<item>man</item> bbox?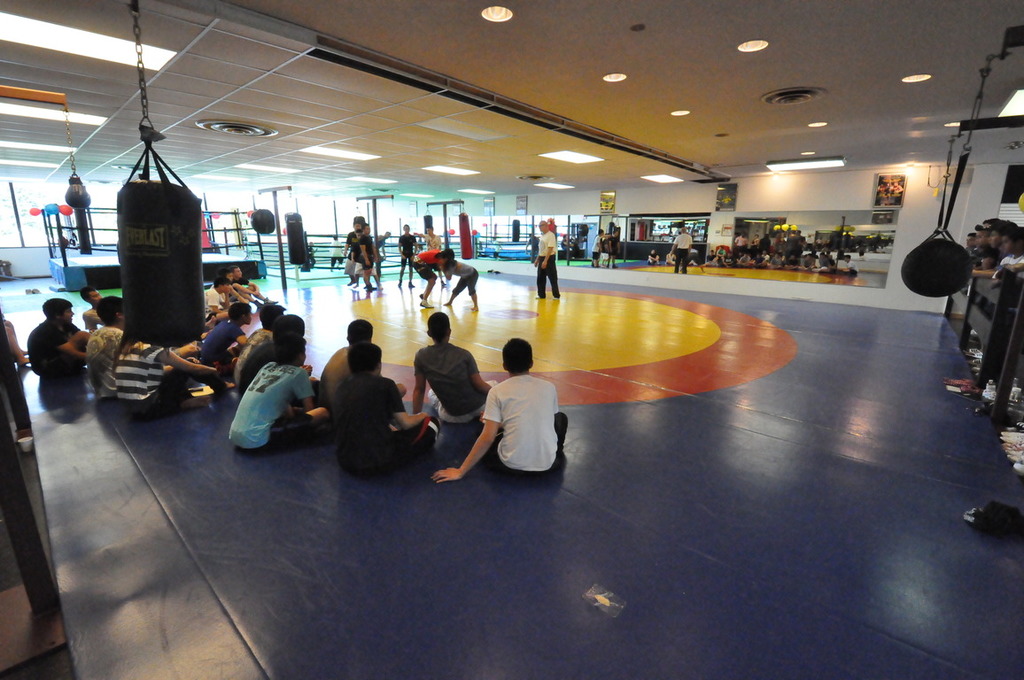
(648, 249, 663, 269)
